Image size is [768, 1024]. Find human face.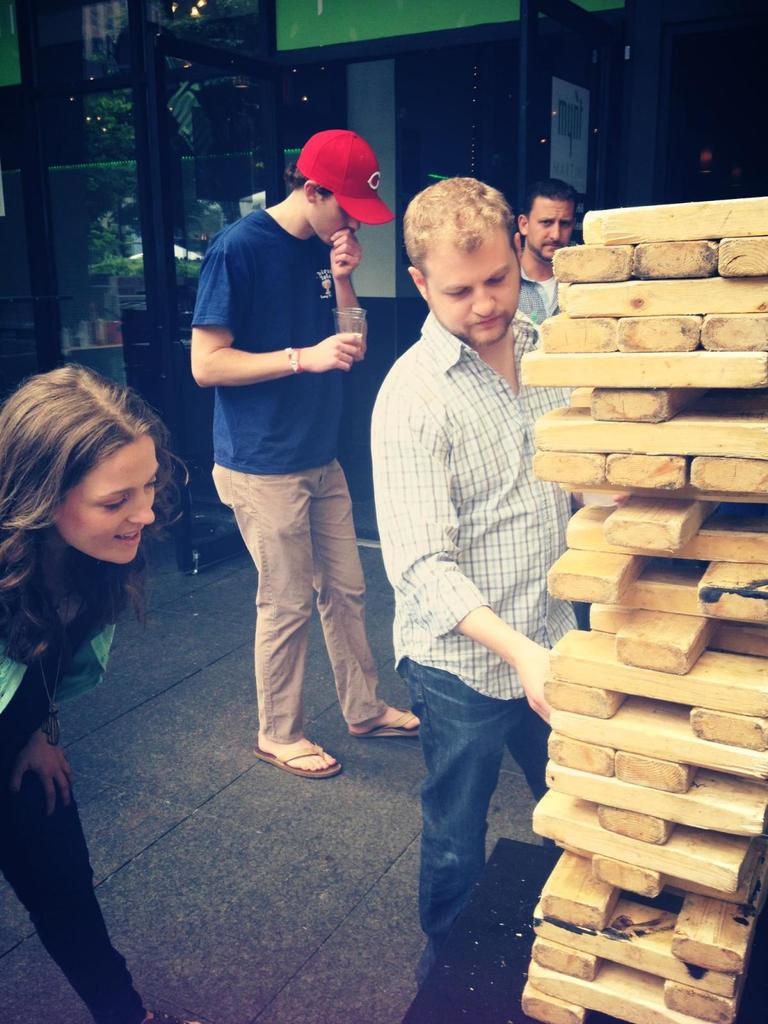
426,244,524,344.
